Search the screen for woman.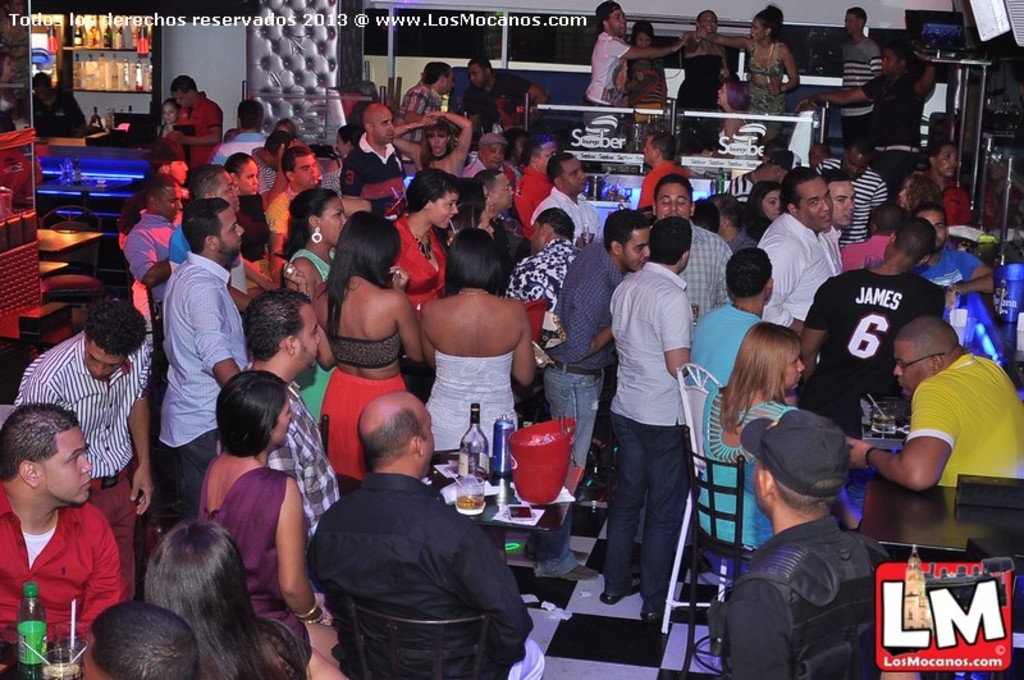
Found at (left=192, top=373, right=335, bottom=662).
